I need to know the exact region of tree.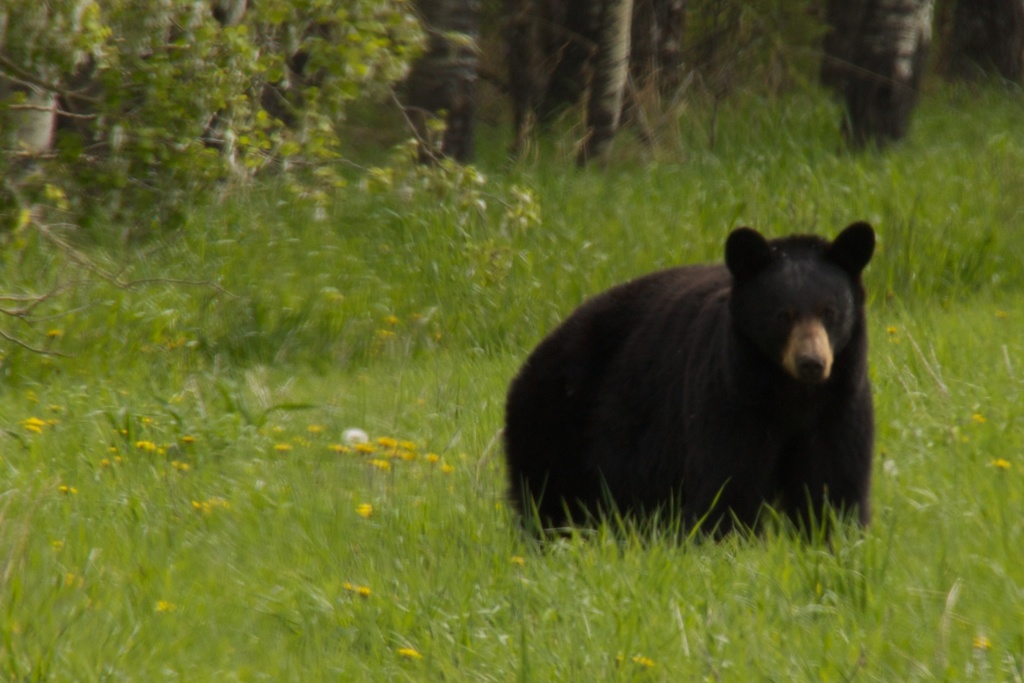
Region: l=627, t=3, r=714, b=167.
